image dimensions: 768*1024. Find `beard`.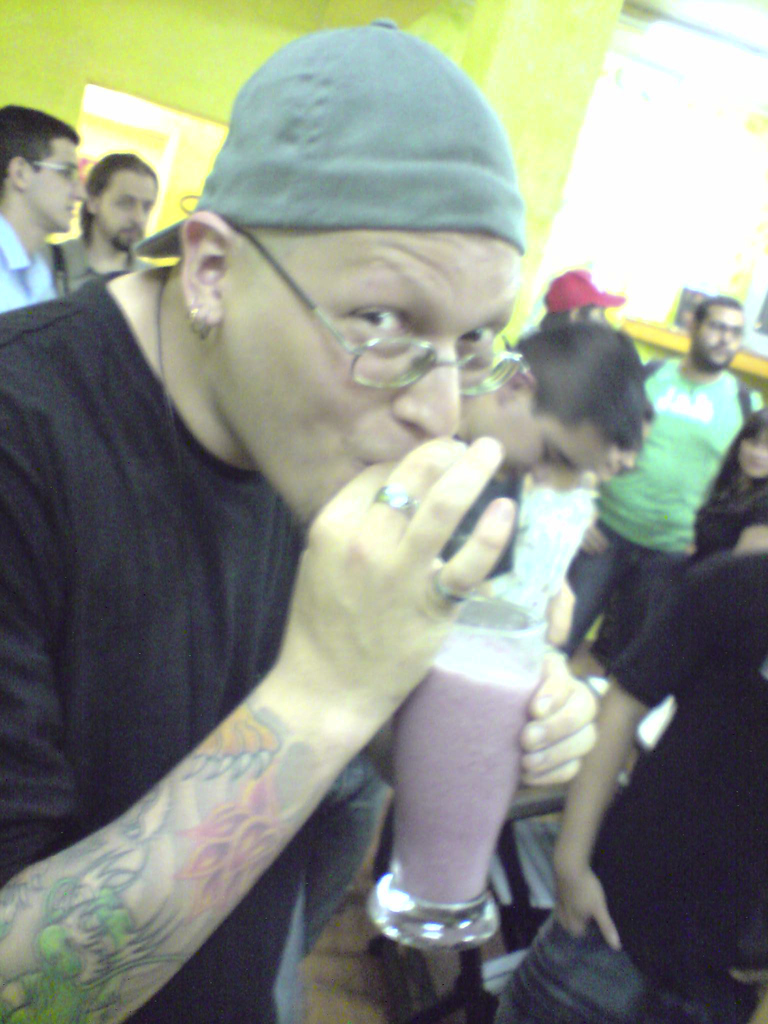
109:230:149:259.
